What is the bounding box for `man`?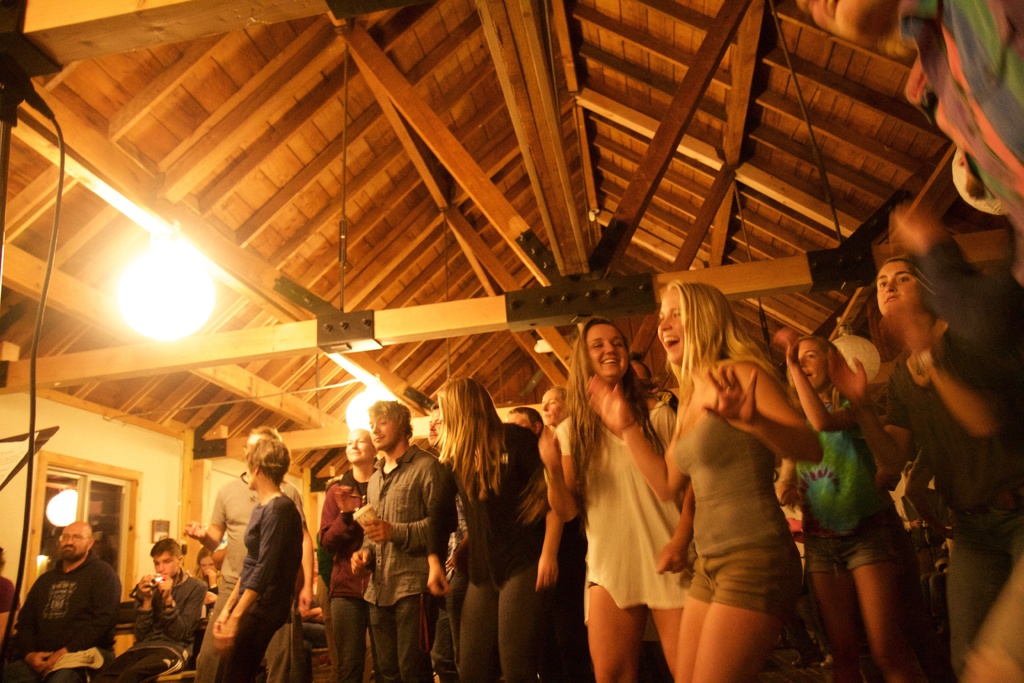
[20, 518, 118, 671].
